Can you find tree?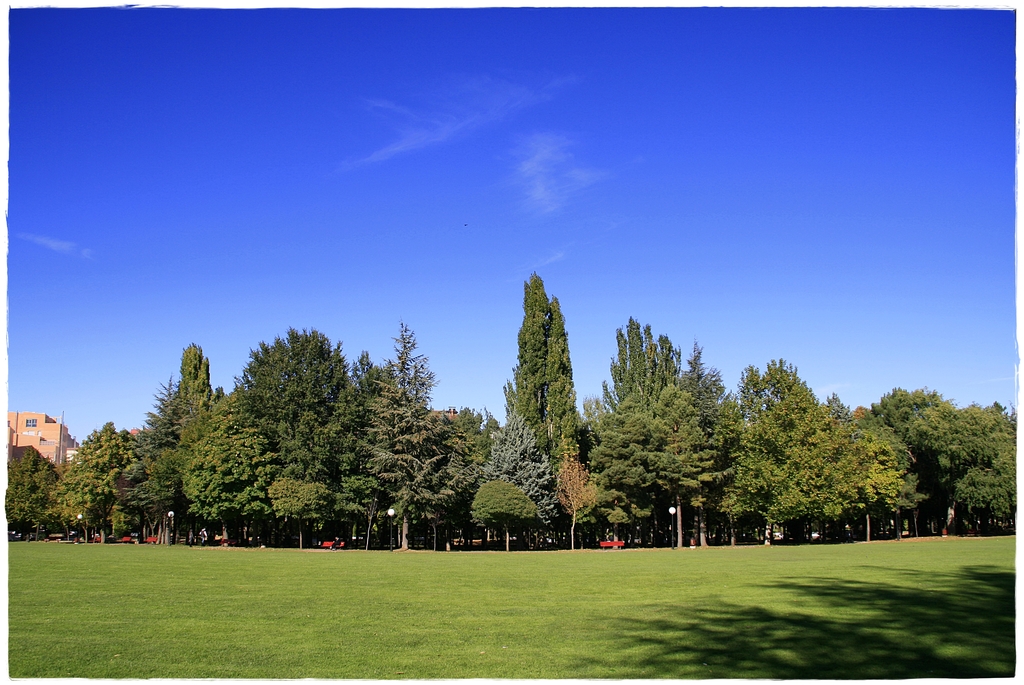
Yes, bounding box: <region>468, 476, 554, 552</region>.
